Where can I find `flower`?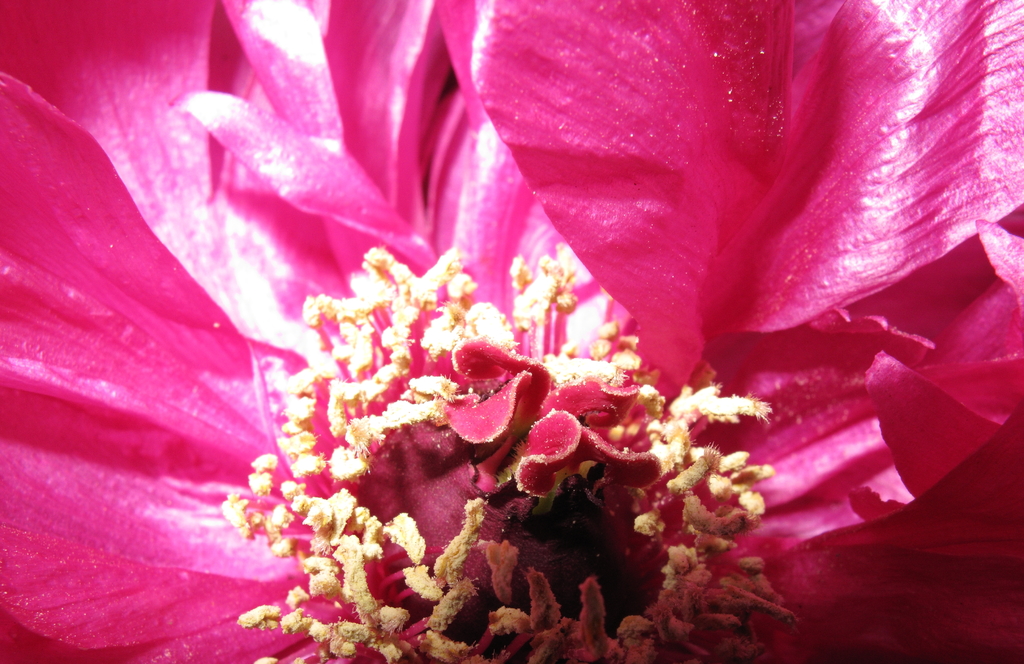
You can find it at detection(0, 0, 1023, 663).
